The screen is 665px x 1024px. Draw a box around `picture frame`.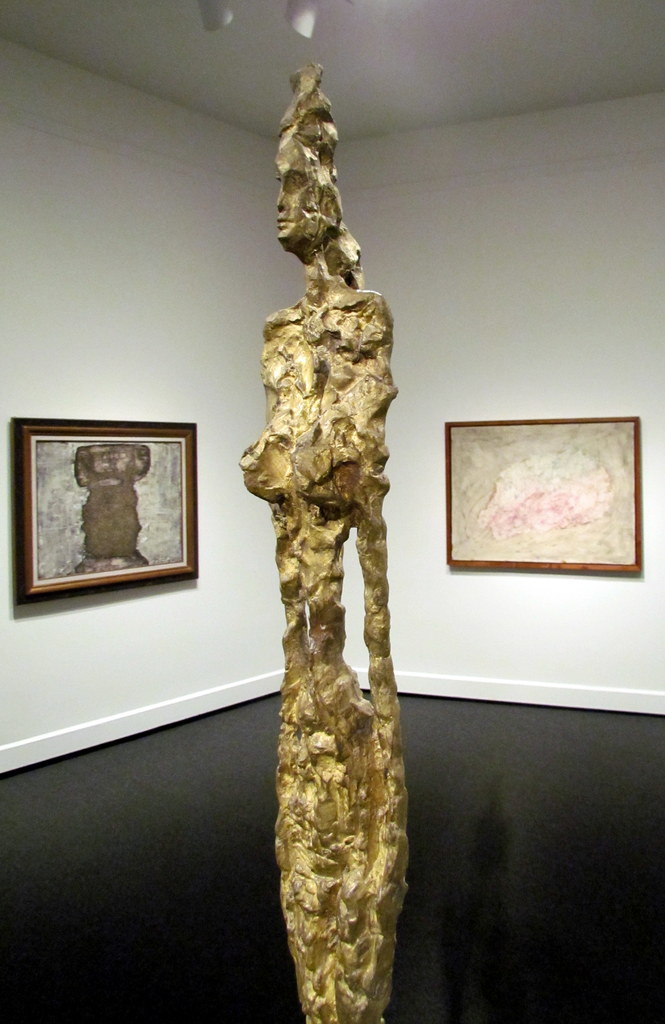
[left=4, top=417, right=197, bottom=613].
